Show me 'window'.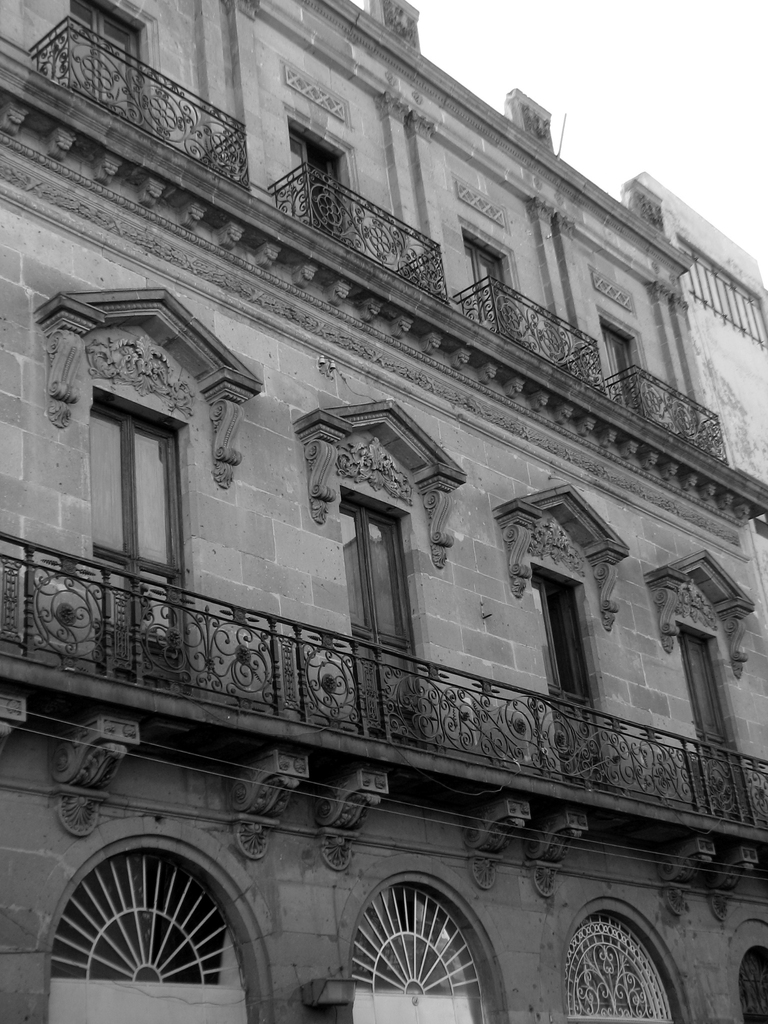
'window' is here: [x1=289, y1=142, x2=310, y2=218].
